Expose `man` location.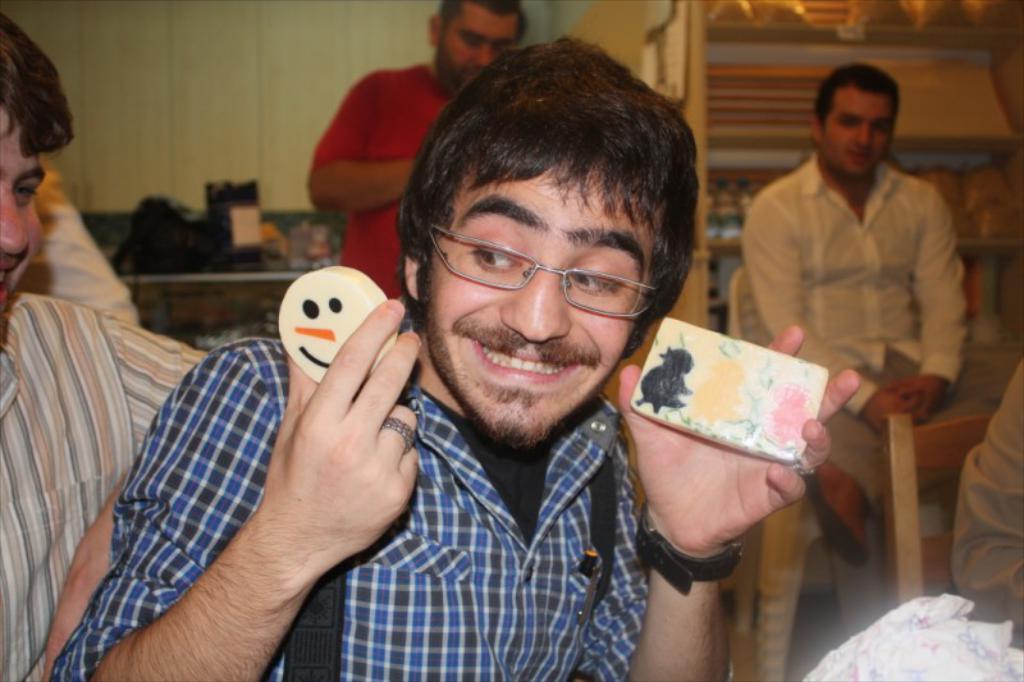
Exposed at box=[739, 58, 969, 571].
